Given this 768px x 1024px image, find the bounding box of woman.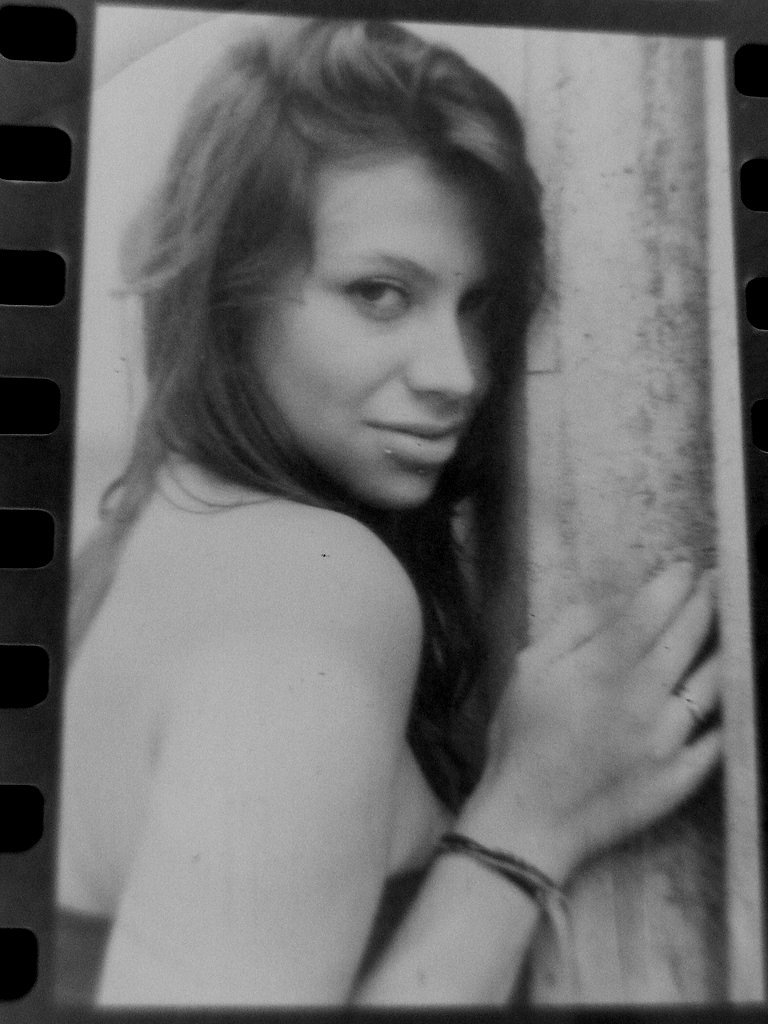
51:6:726:1007.
